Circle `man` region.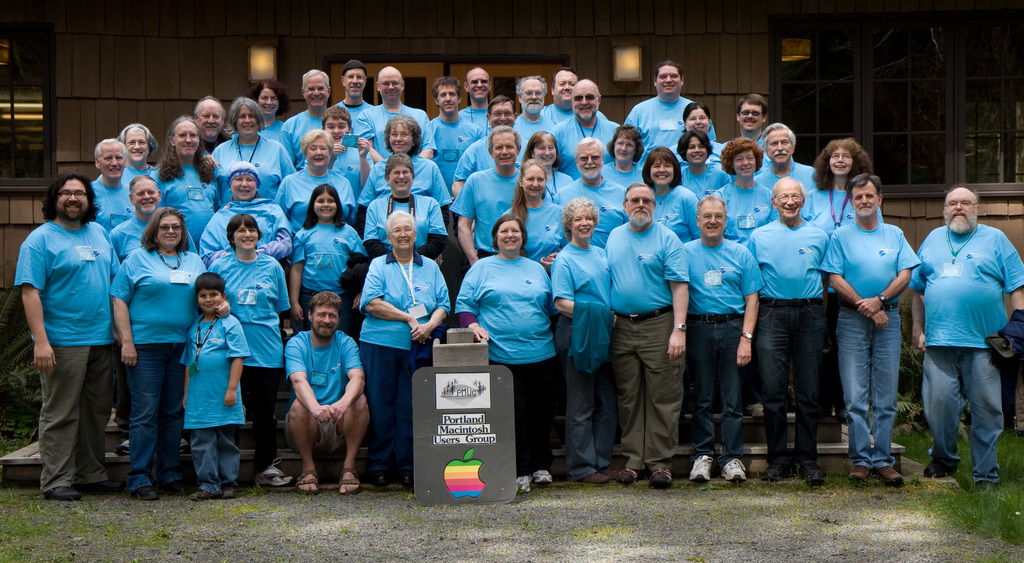
Region: rect(337, 61, 372, 132).
